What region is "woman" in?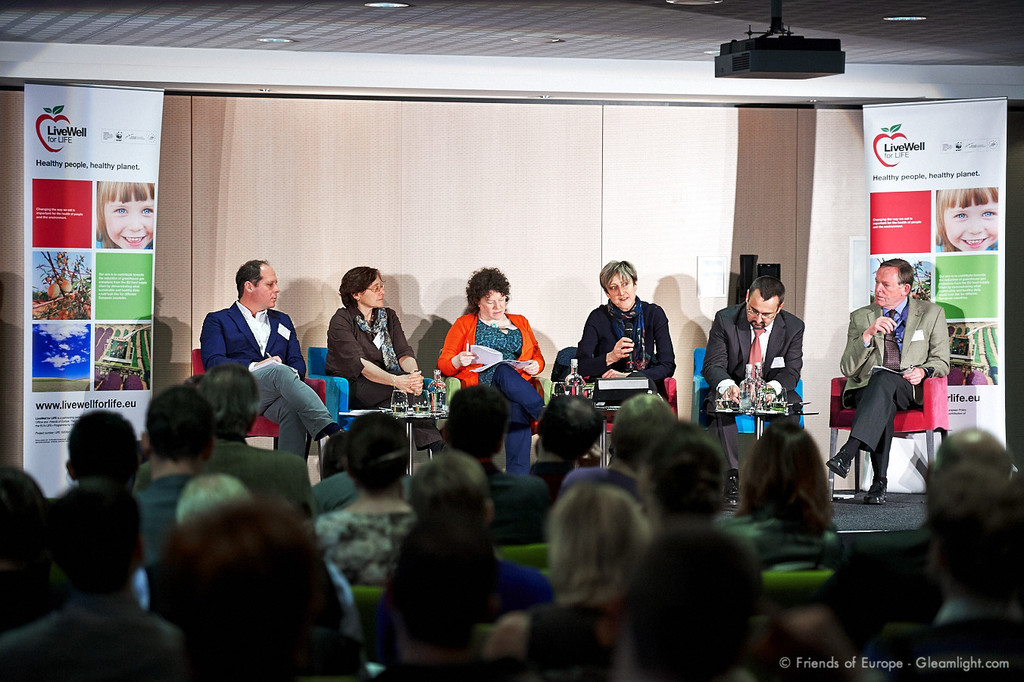
bbox=[323, 264, 452, 459].
